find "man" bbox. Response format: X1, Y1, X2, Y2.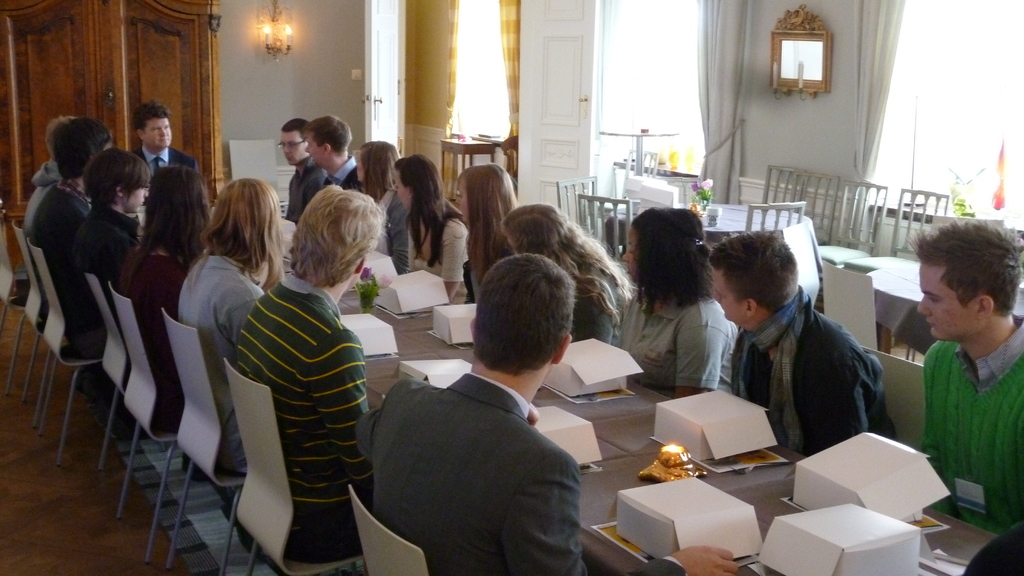
33, 115, 118, 344.
